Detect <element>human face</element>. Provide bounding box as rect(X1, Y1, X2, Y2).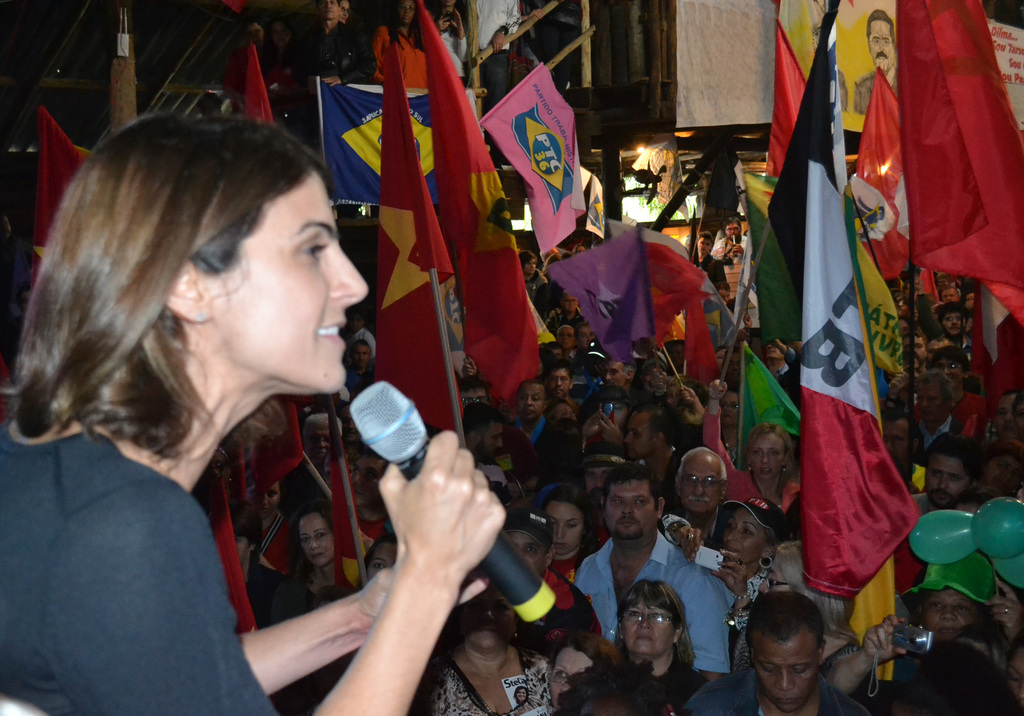
rect(605, 360, 622, 385).
